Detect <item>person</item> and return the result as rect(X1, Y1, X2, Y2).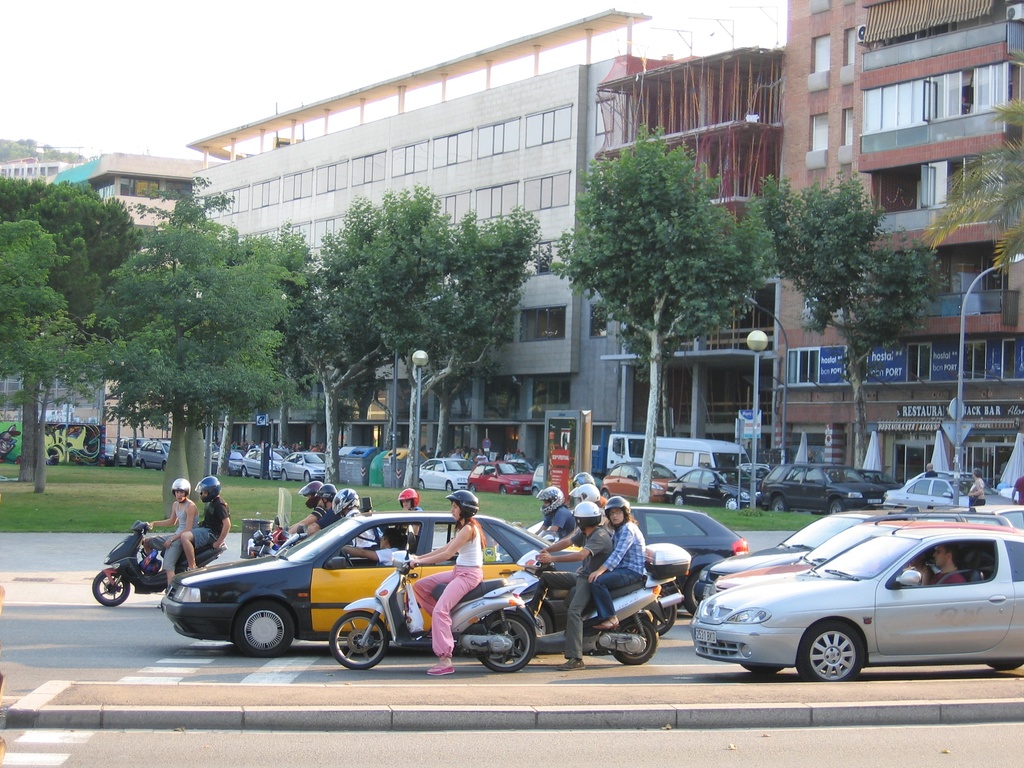
rect(934, 547, 967, 586).
